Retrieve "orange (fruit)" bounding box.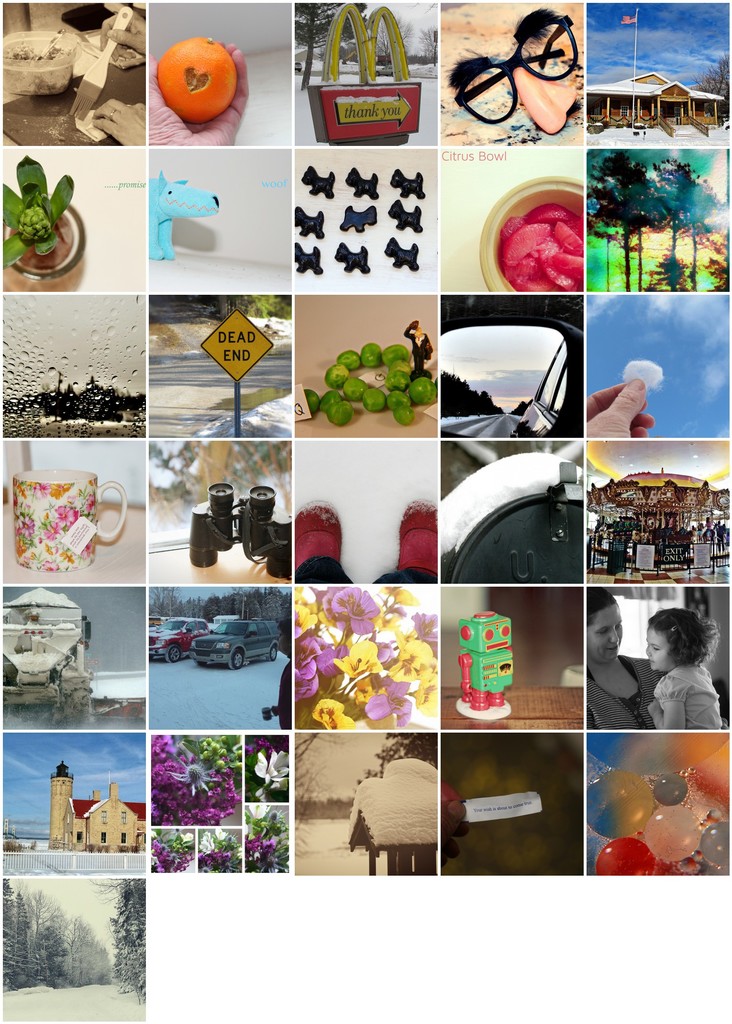
Bounding box: bbox(684, 734, 731, 803).
